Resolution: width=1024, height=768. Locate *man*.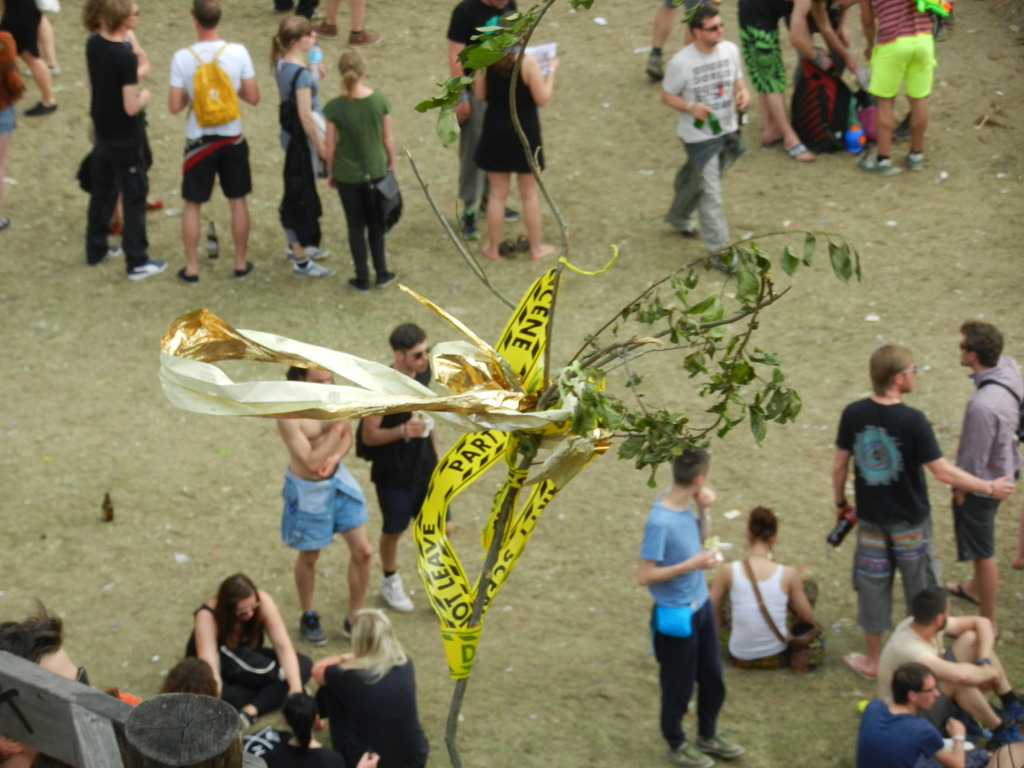
157, 0, 273, 276.
